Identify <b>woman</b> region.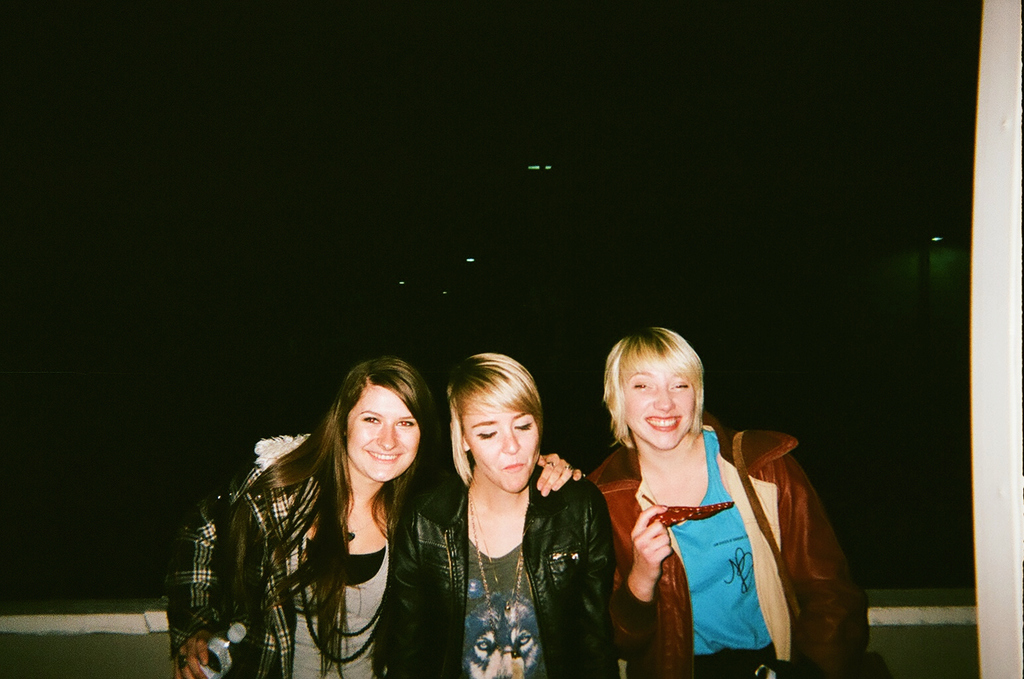
Region: [left=164, top=350, right=440, bottom=678].
